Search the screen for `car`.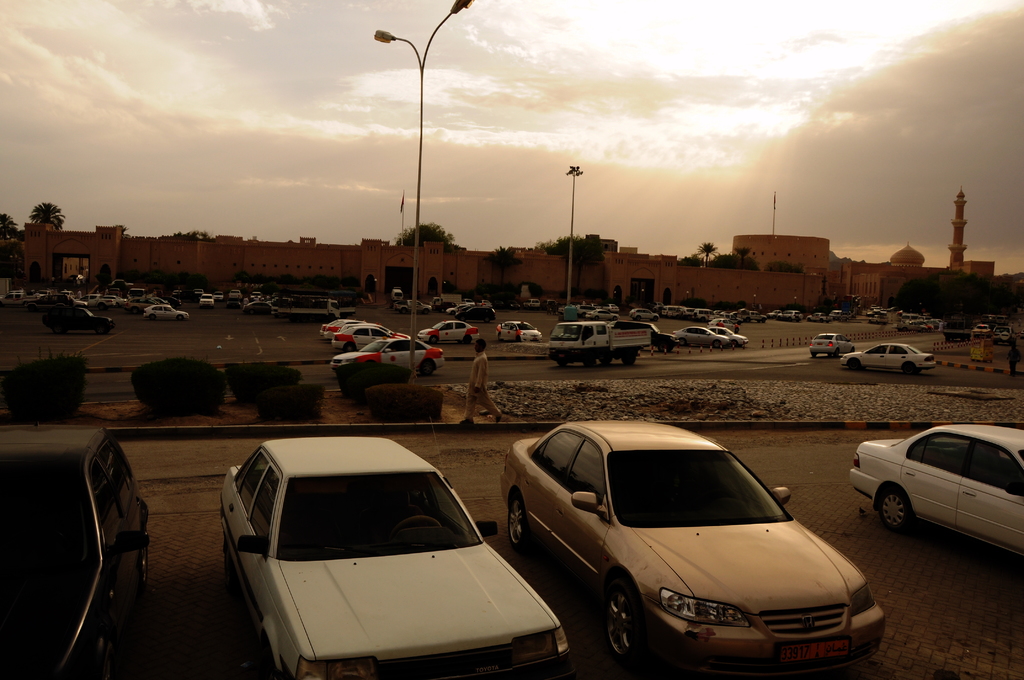
Found at locate(333, 319, 393, 344).
